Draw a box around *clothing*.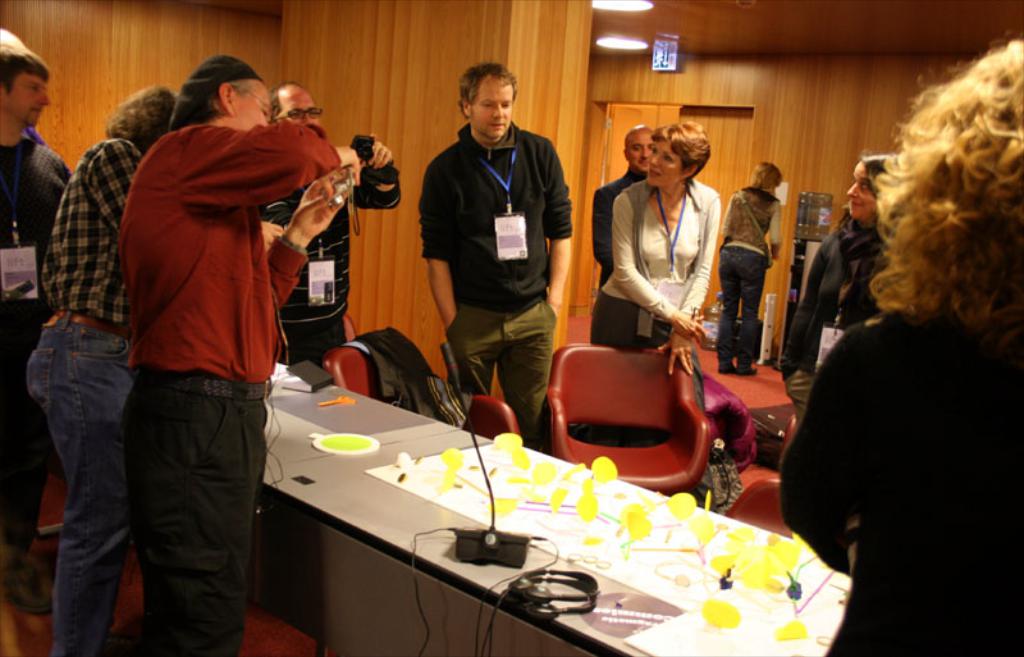
[x1=591, y1=165, x2=645, y2=289].
